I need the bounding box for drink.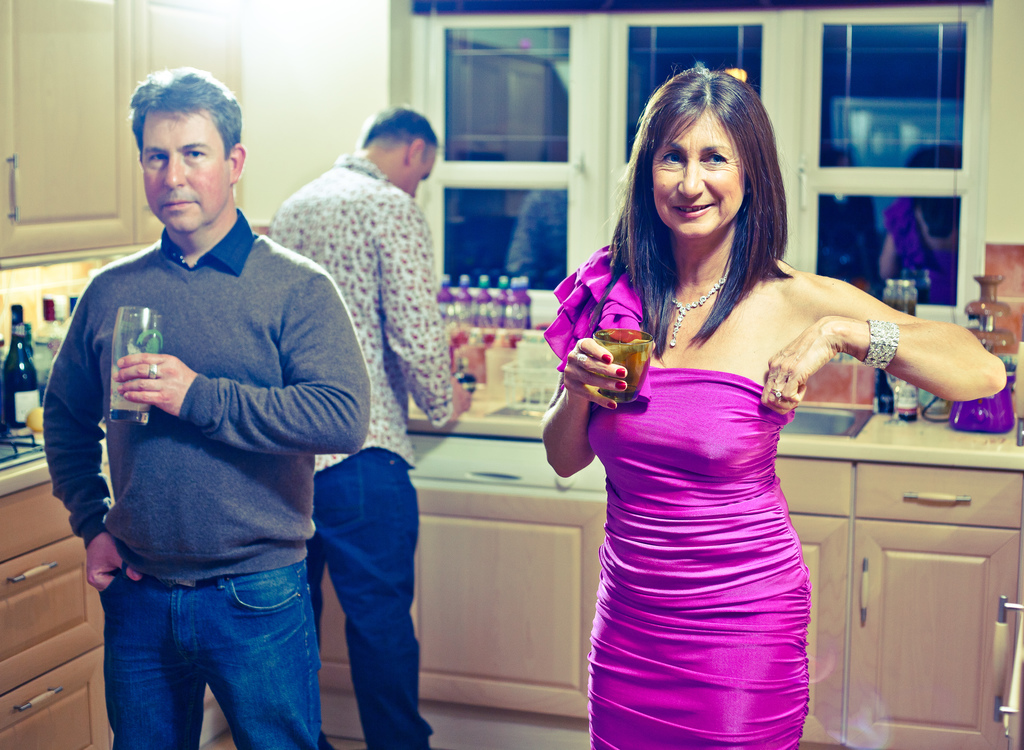
Here it is: select_region(591, 327, 656, 405).
